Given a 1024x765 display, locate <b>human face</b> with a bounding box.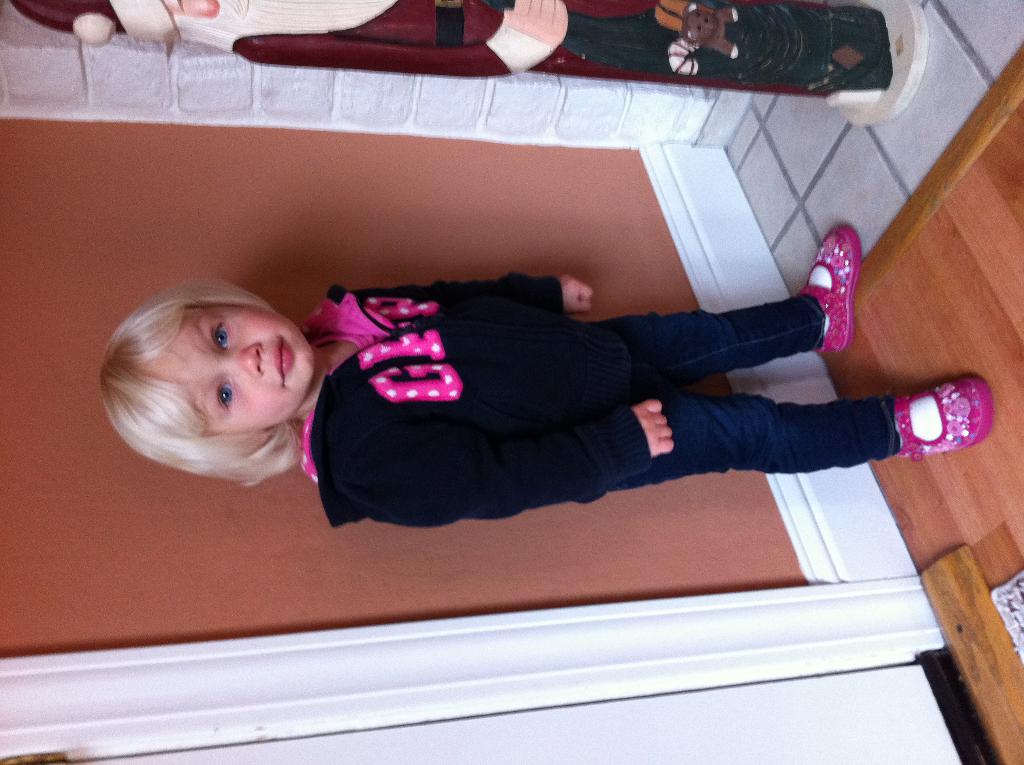
Located: (left=138, top=298, right=309, bottom=428).
